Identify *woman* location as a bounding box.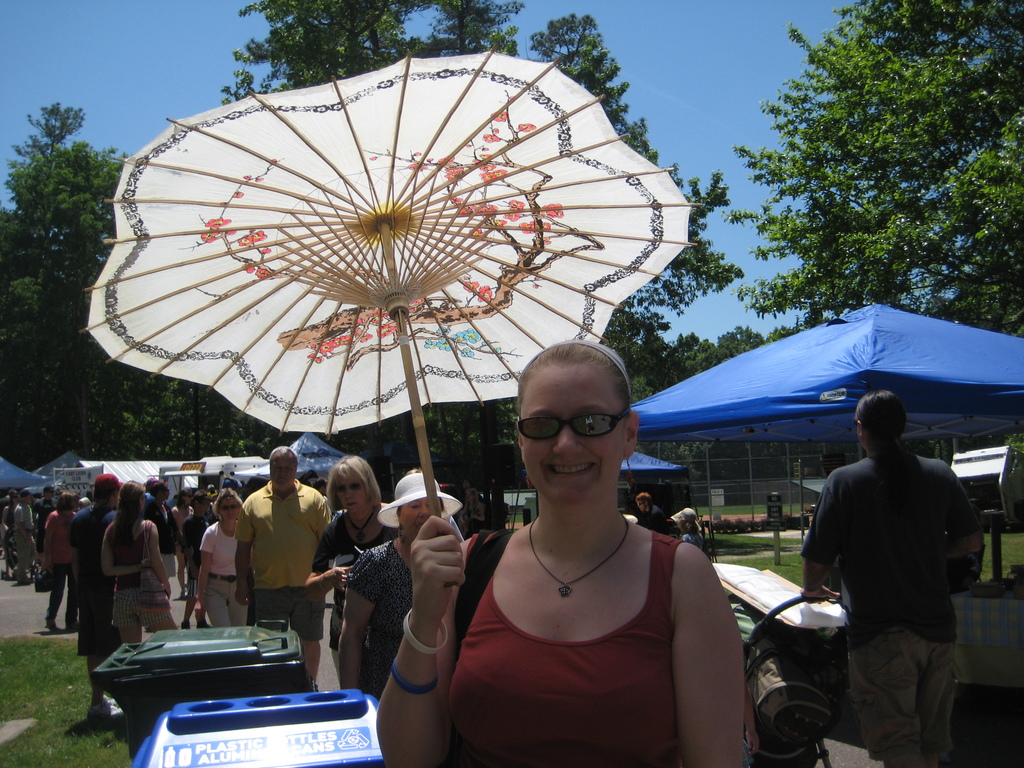
bbox=[304, 454, 397, 667].
